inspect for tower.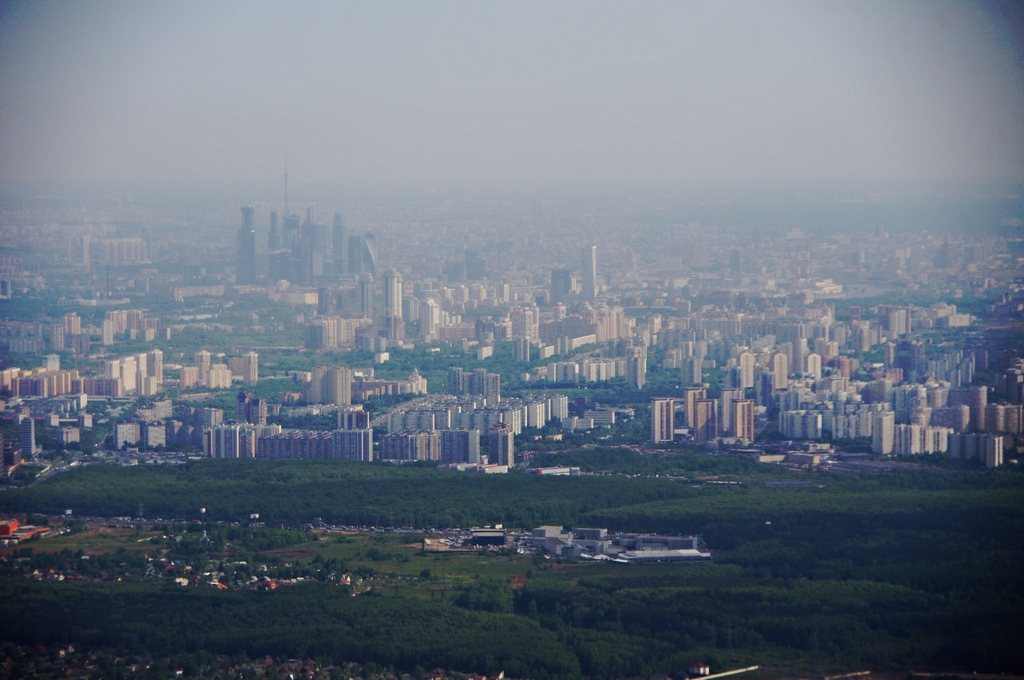
Inspection: BBox(55, 411, 95, 455).
